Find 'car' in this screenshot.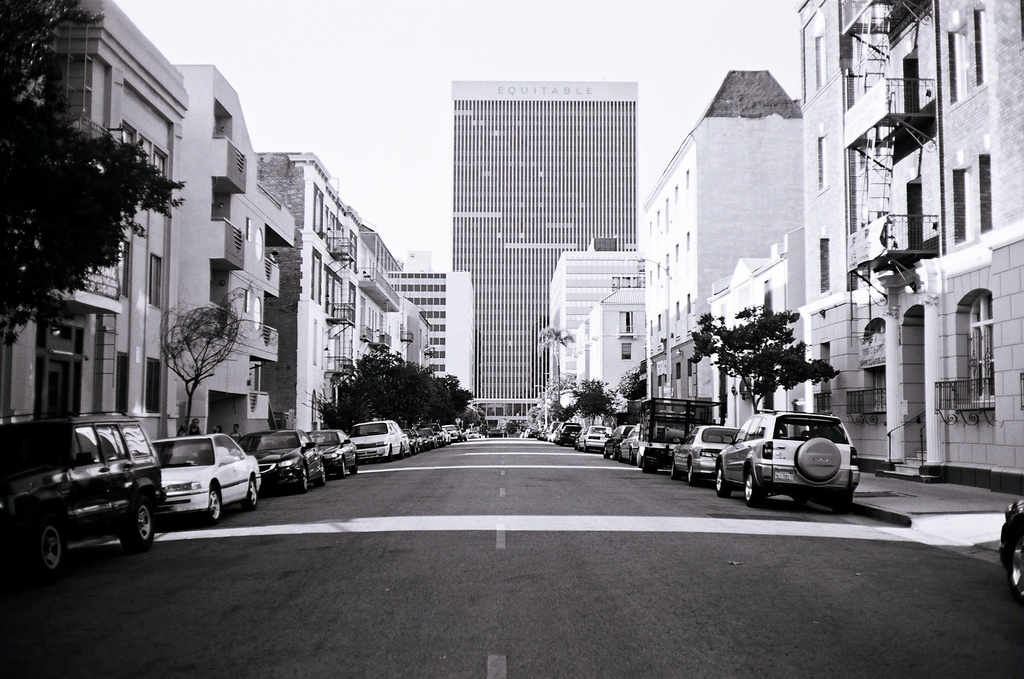
The bounding box for 'car' is (543, 397, 869, 522).
